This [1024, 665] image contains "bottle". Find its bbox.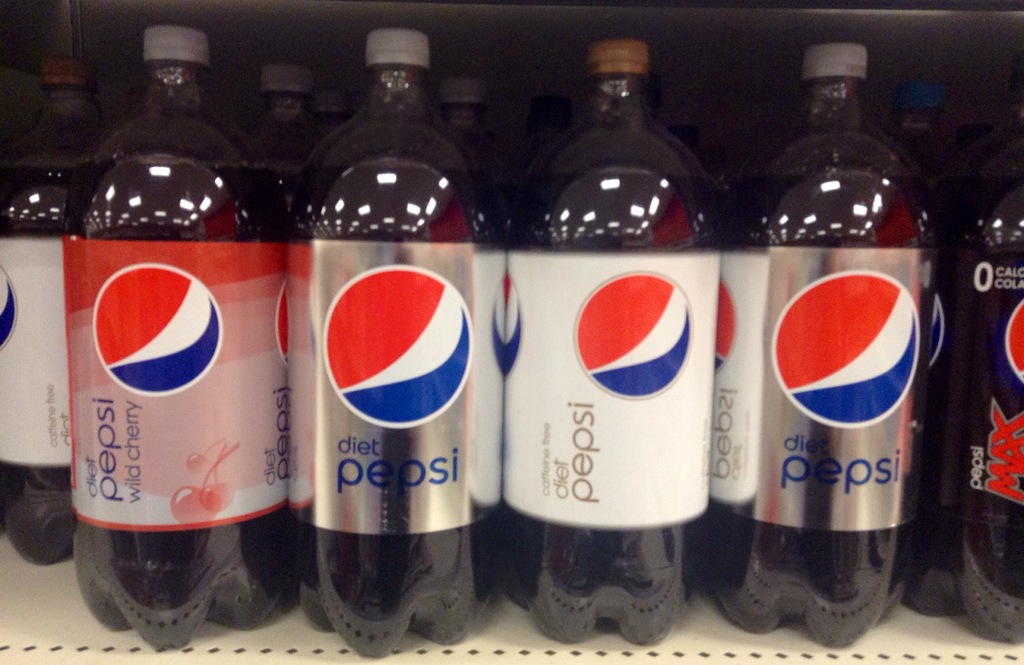
rect(272, 21, 486, 660).
